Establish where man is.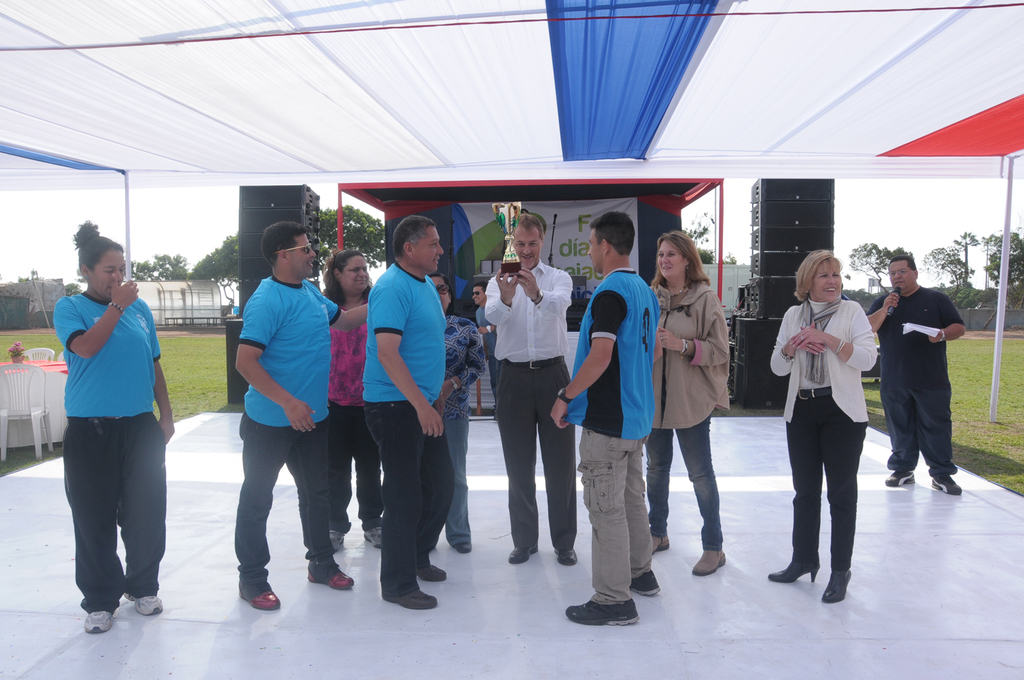
Established at 866/249/965/496.
